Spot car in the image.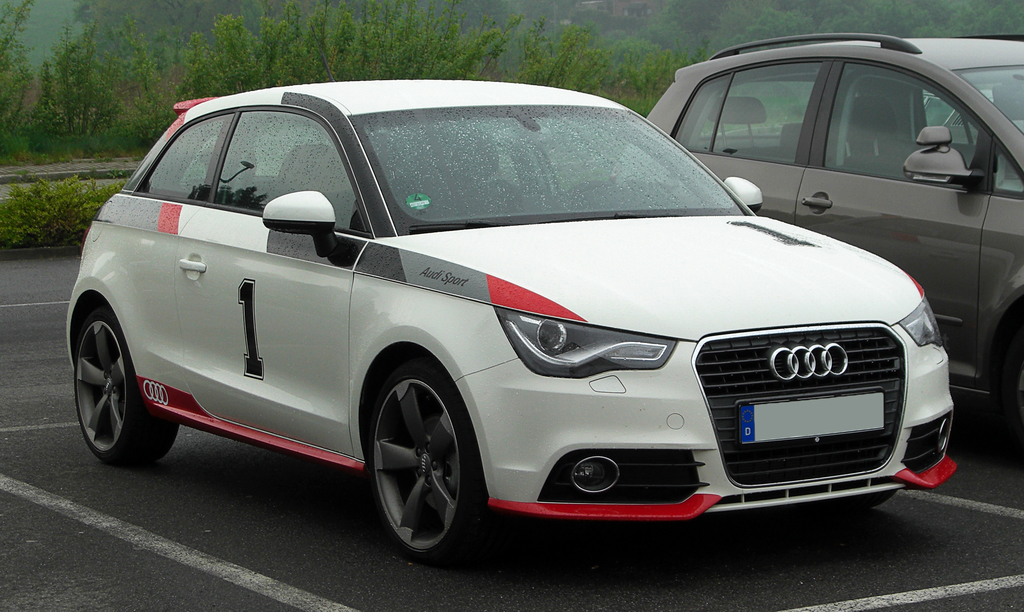
car found at <box>61,88,975,561</box>.
